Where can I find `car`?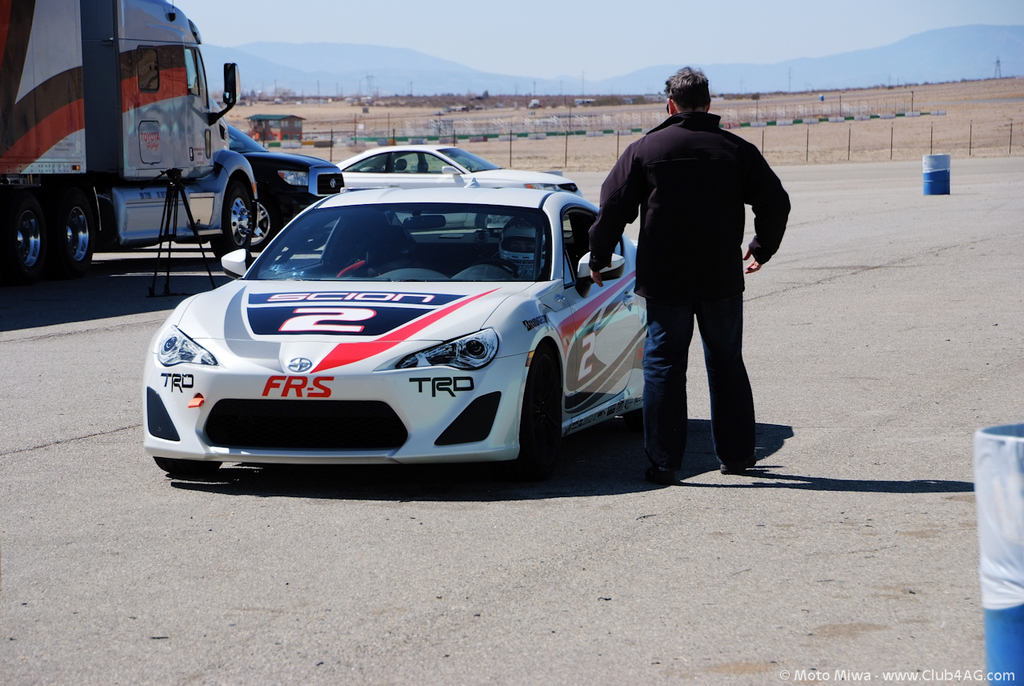
You can find it at <region>283, 139, 574, 192</region>.
